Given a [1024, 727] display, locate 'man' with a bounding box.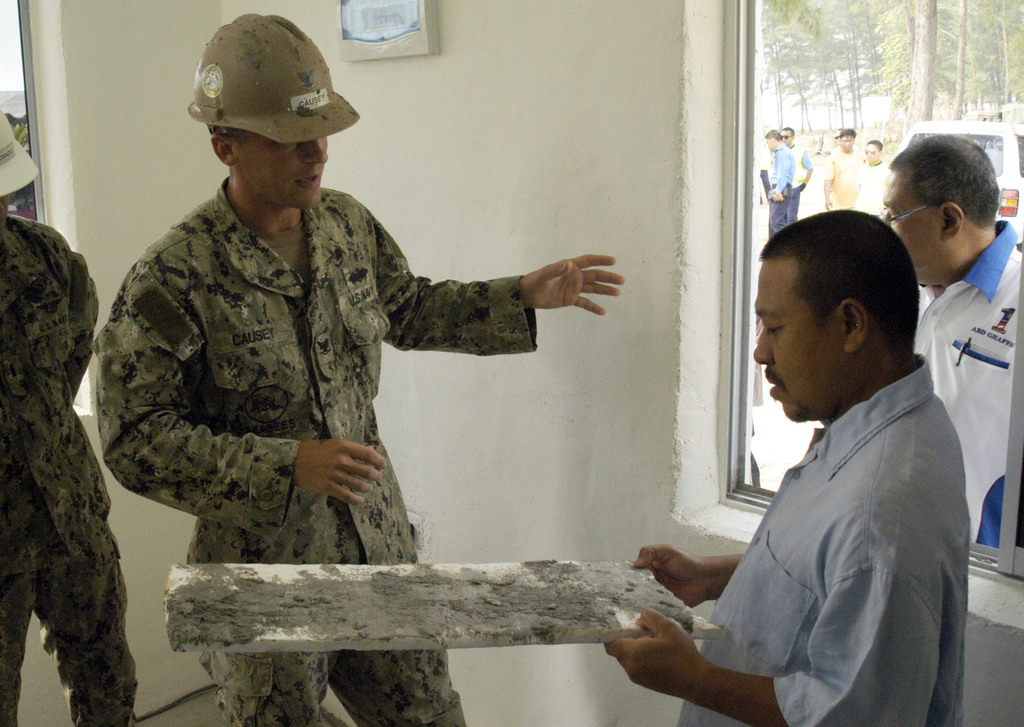
Located: BBox(858, 137, 890, 214).
